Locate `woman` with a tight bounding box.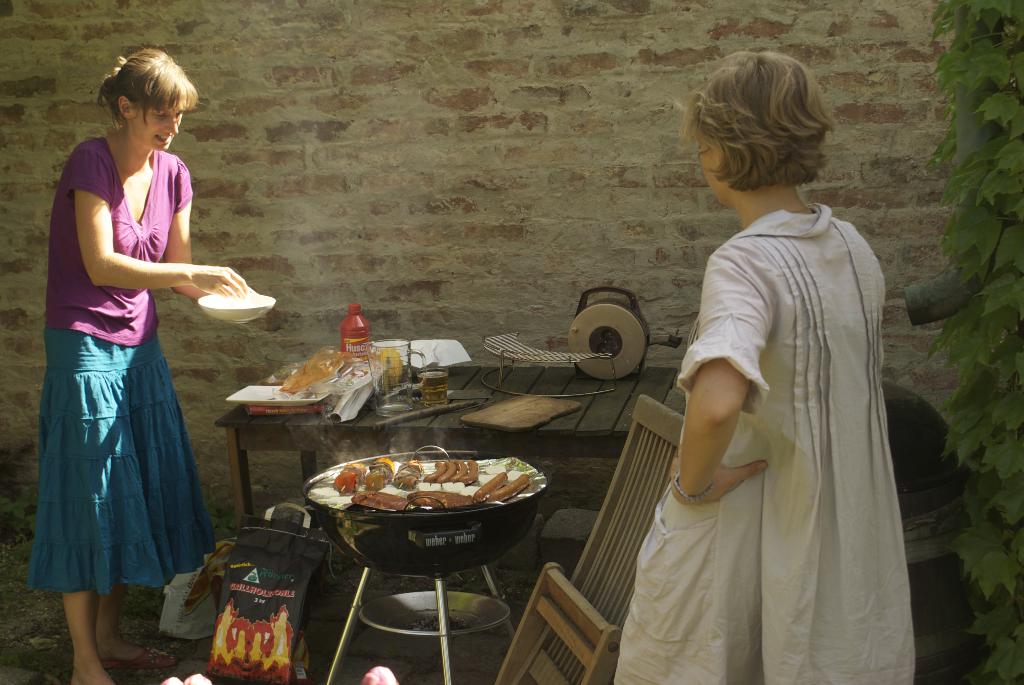
pyautogui.locateOnScreen(641, 63, 915, 684).
